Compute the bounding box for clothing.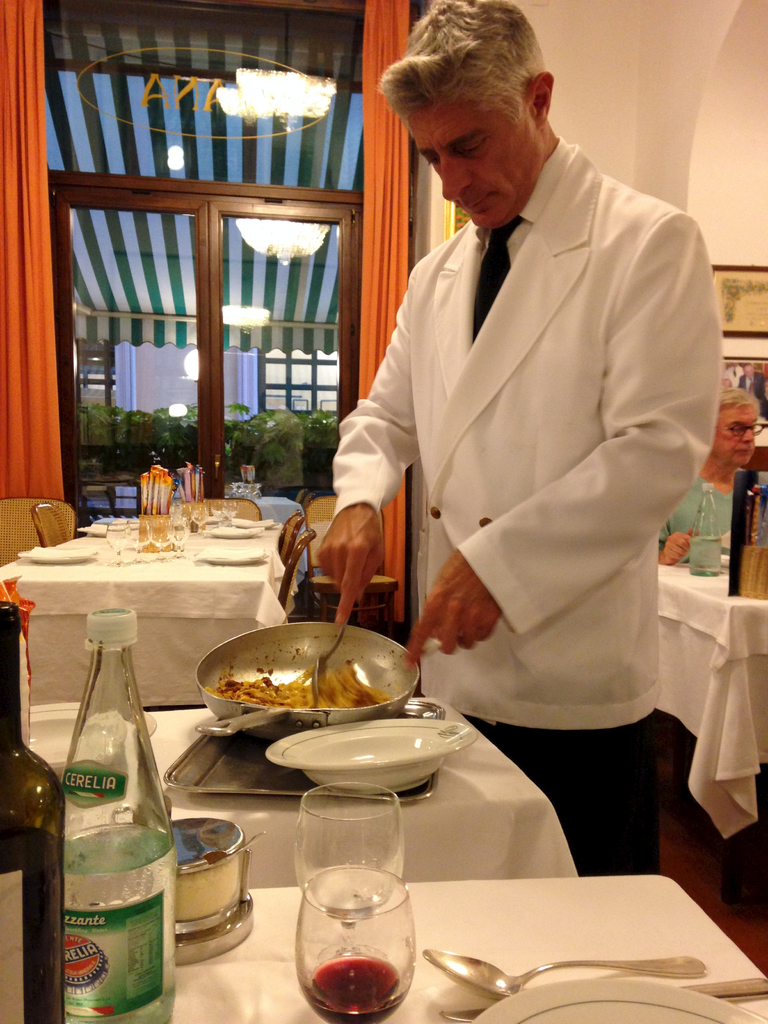
[x1=335, y1=118, x2=717, y2=792].
